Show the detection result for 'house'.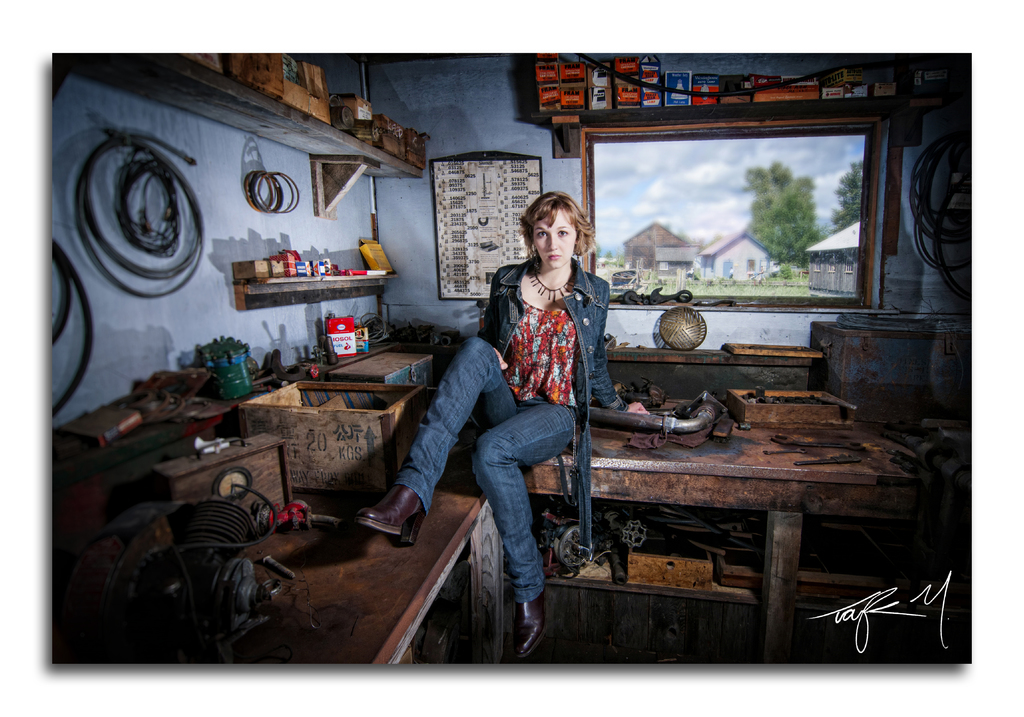
box(691, 229, 769, 282).
